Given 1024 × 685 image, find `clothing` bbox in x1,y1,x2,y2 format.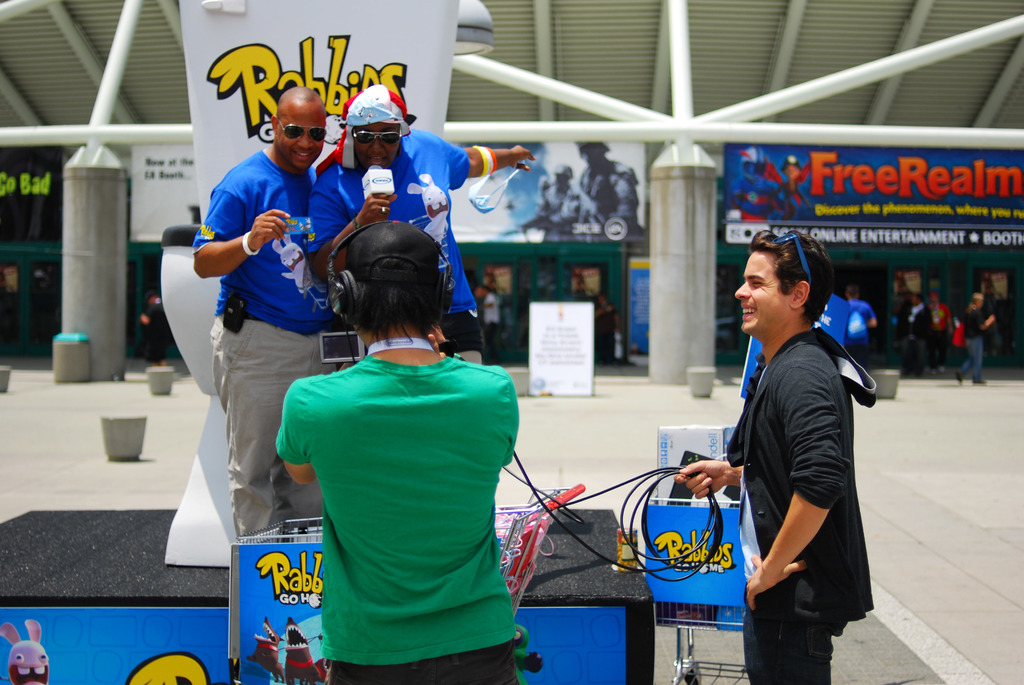
842,294,873,350.
